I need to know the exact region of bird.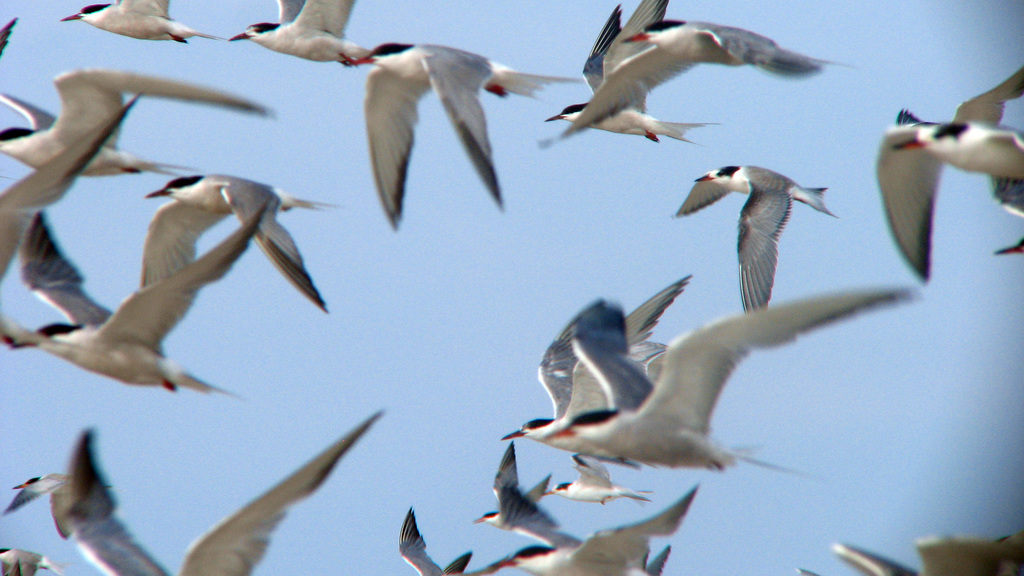
Region: l=540, t=284, r=698, b=371.
